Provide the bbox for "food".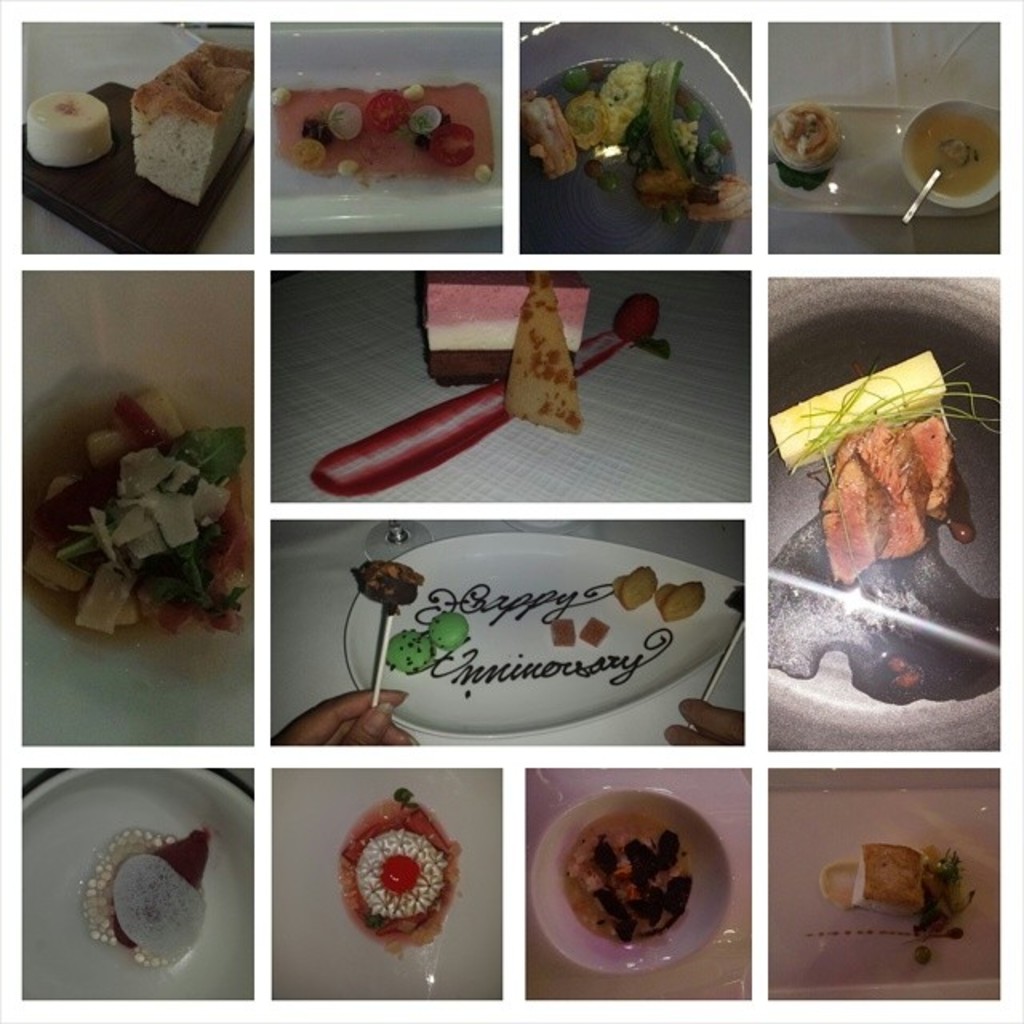
565:811:691:944.
